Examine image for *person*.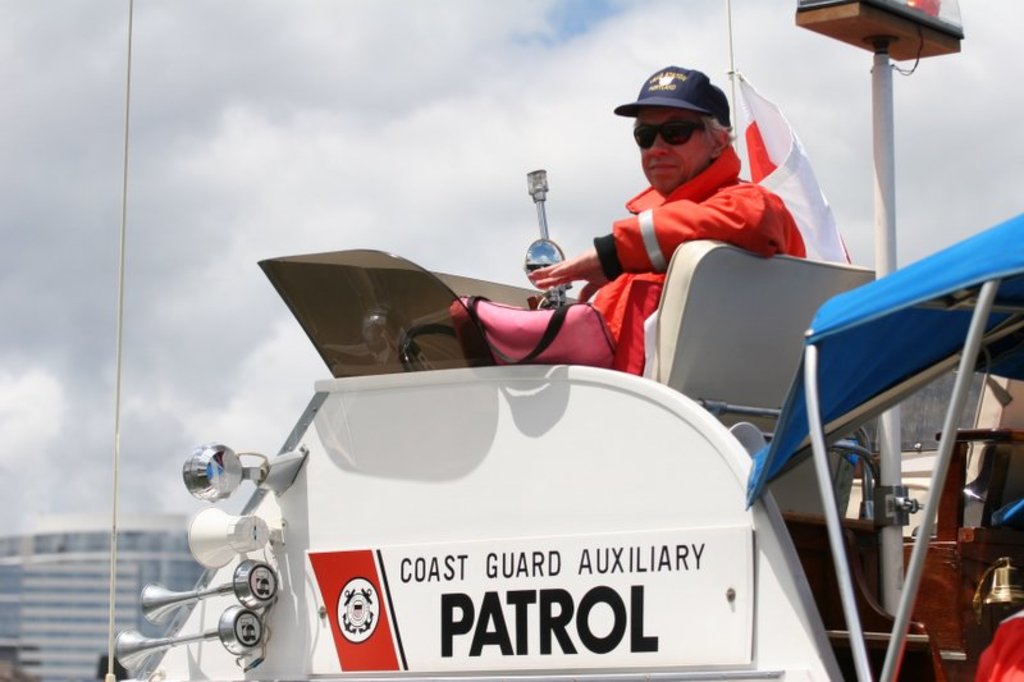
Examination result: 503 65 799 376.
